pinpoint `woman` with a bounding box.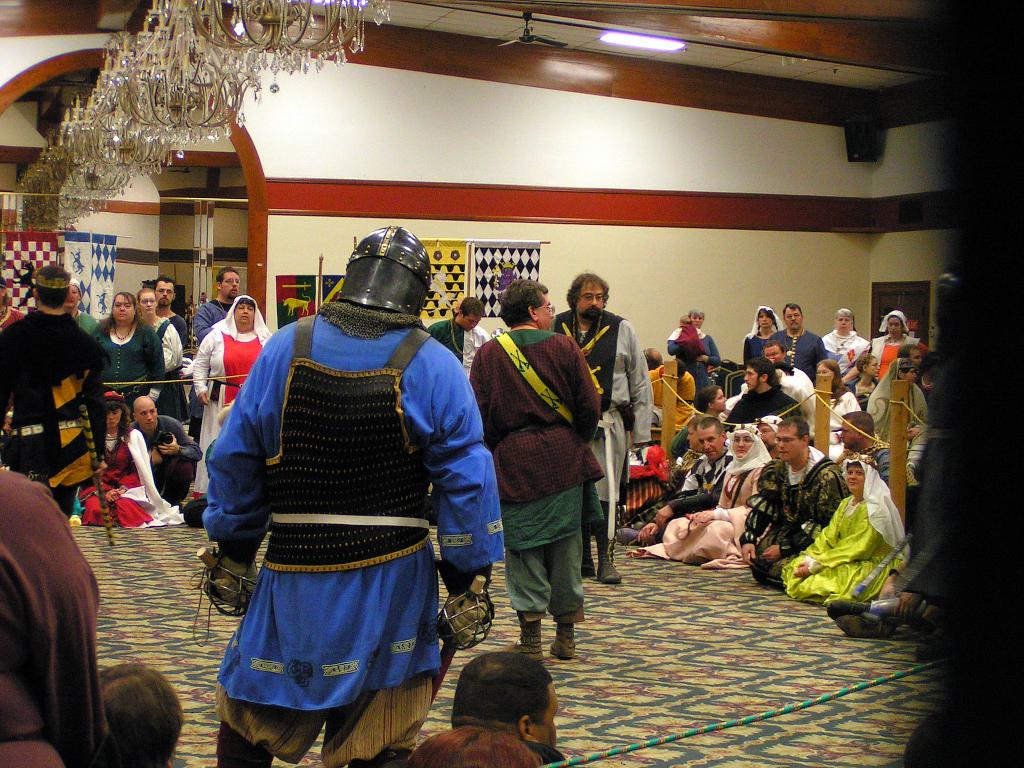
box=[90, 289, 166, 392].
